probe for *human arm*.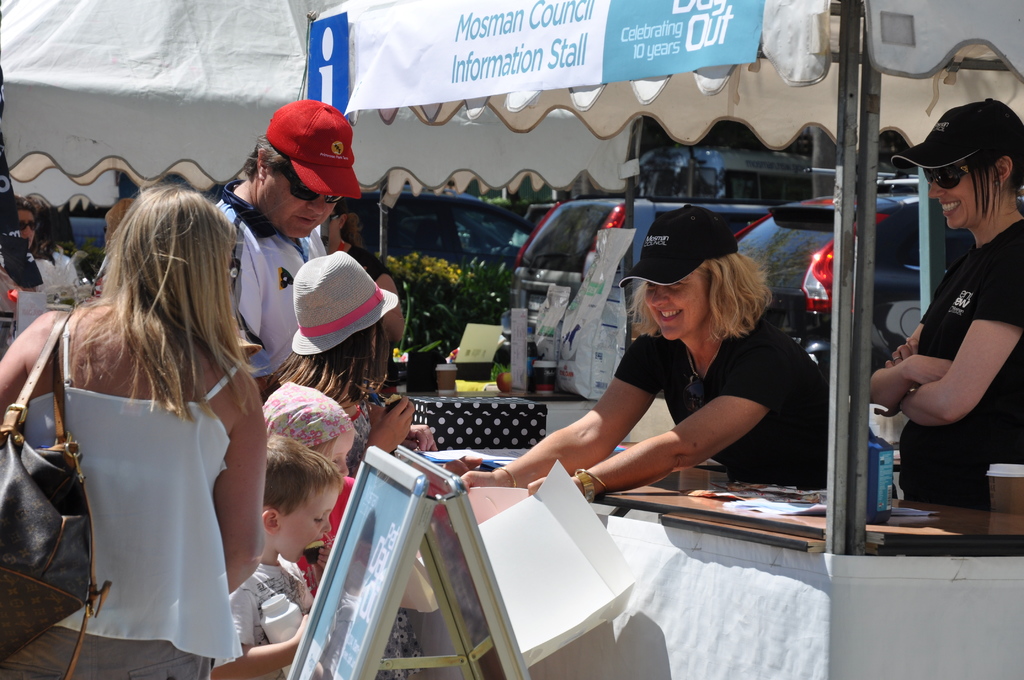
Probe result: [left=213, top=369, right=266, bottom=601].
